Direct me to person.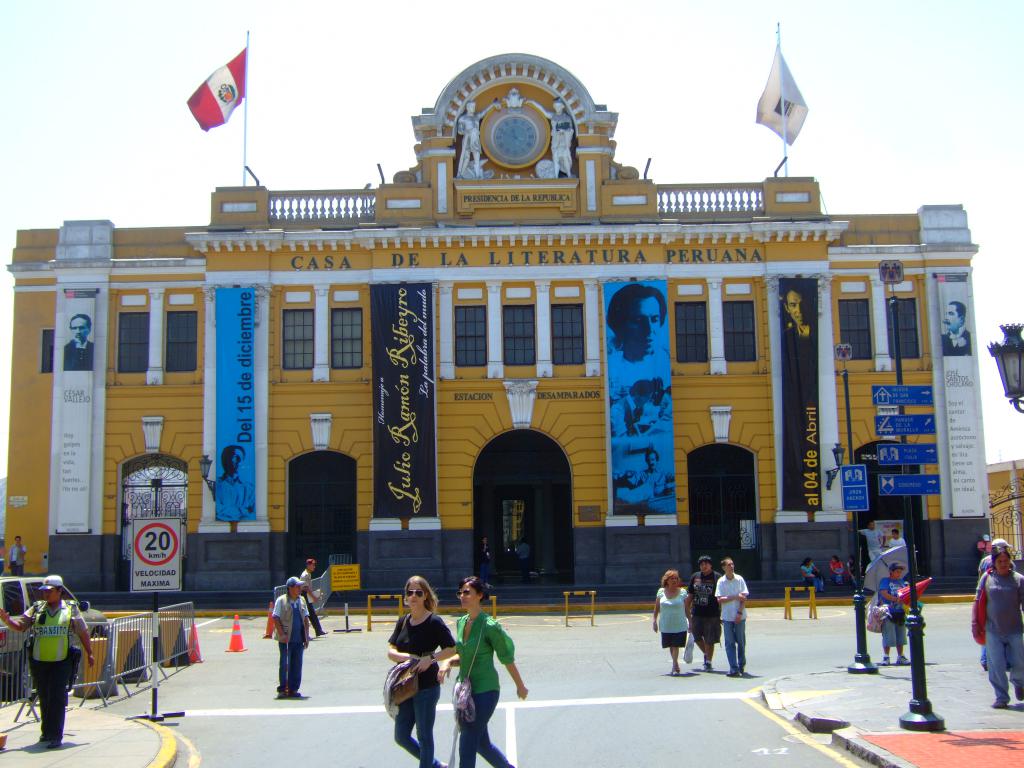
Direction: [690, 571, 721, 664].
